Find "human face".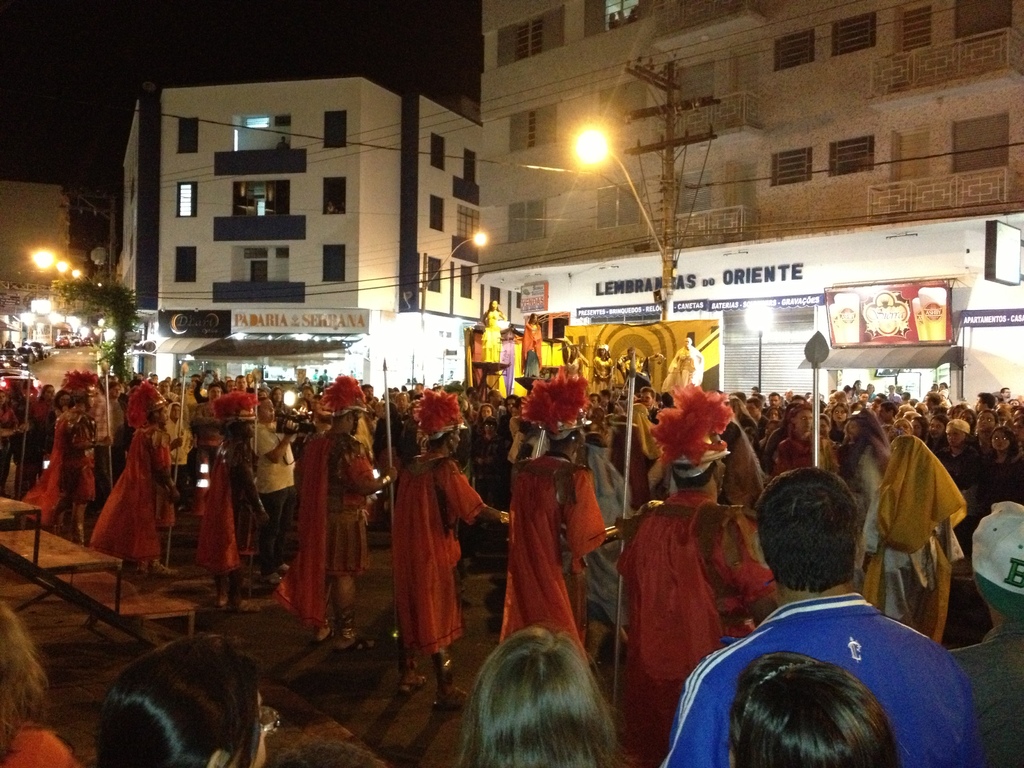
BBox(477, 403, 492, 423).
